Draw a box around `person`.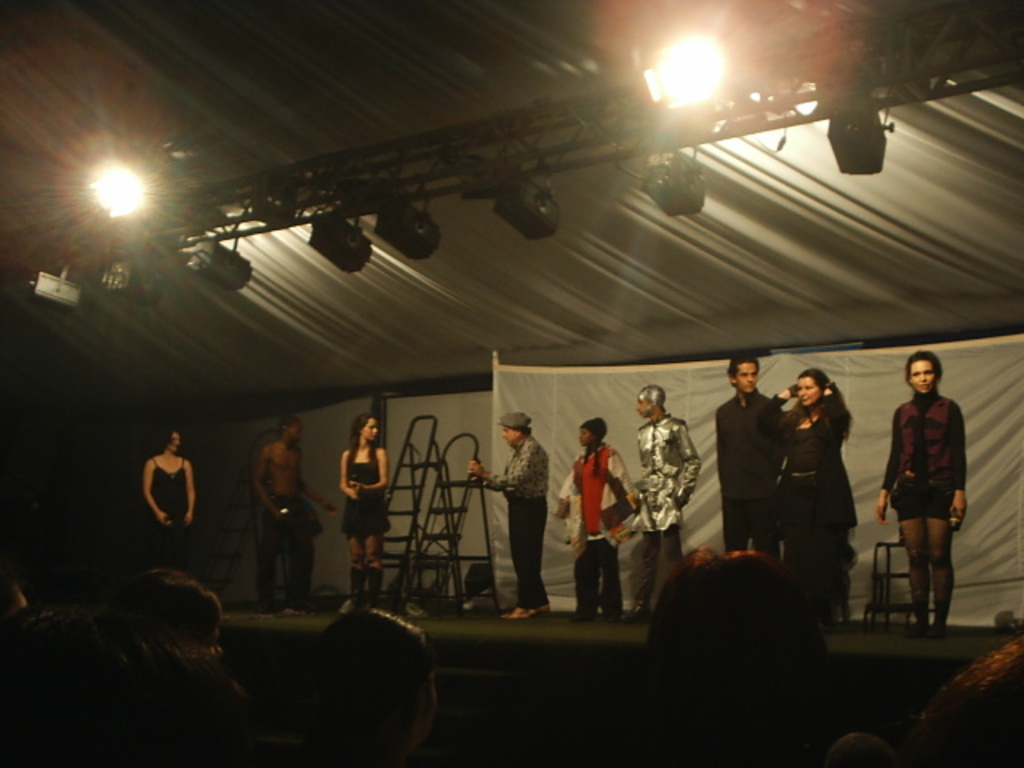
l=248, t=413, r=339, b=614.
